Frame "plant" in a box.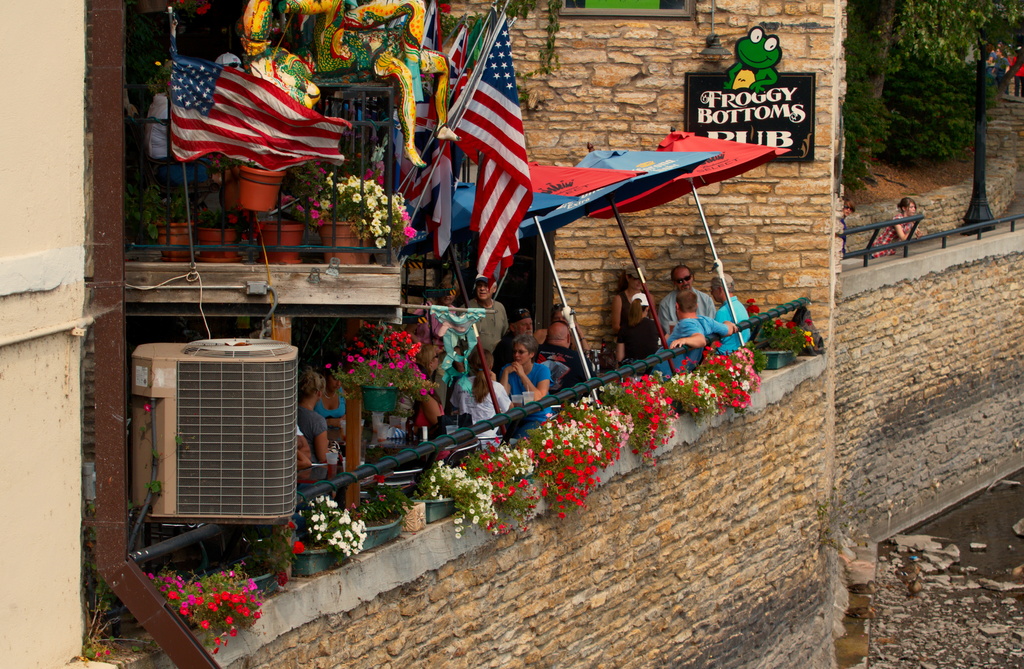
box(358, 474, 414, 524).
